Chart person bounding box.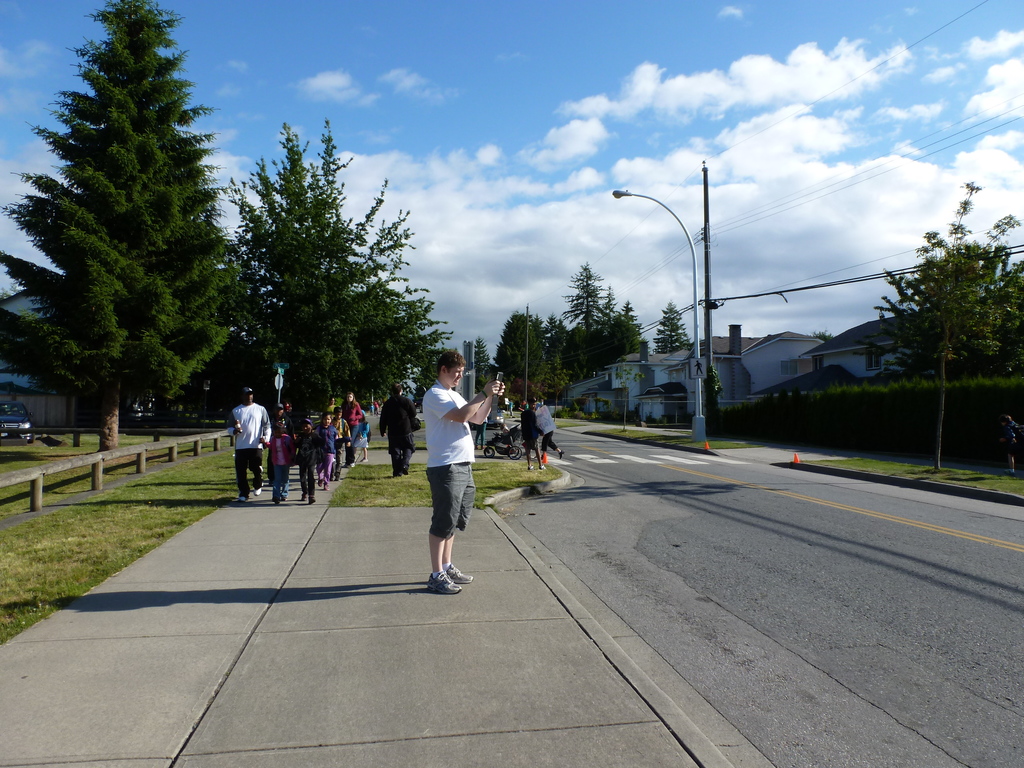
Charted: 534/394/565/458.
